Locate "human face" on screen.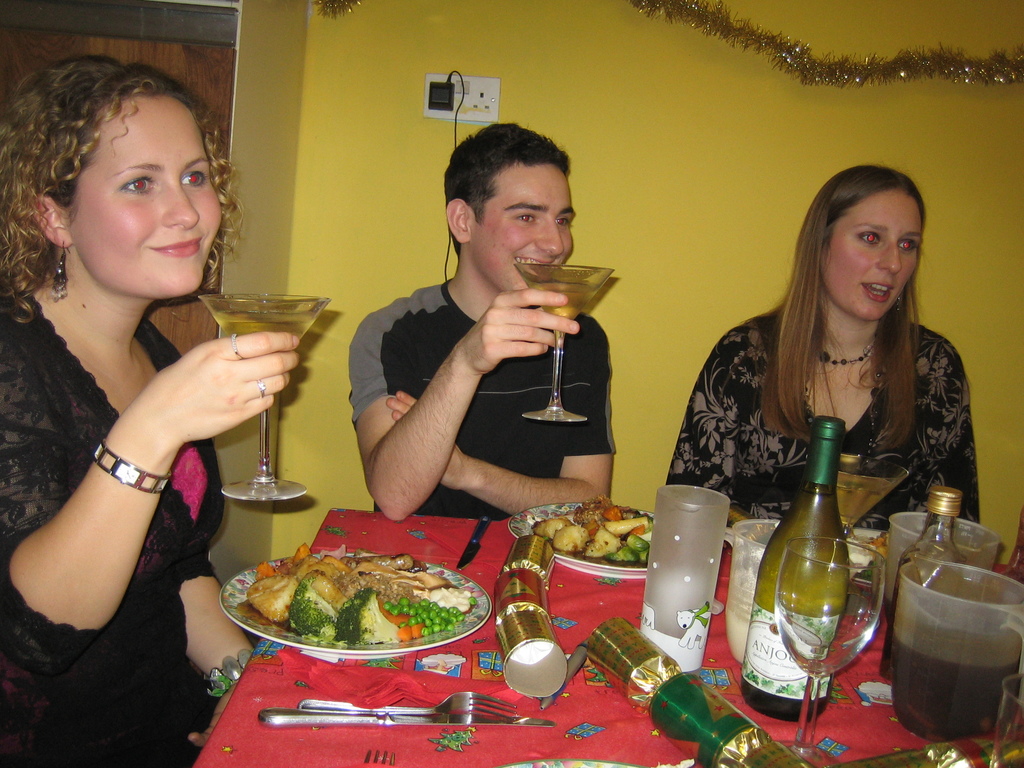
On screen at (75, 98, 223, 301).
